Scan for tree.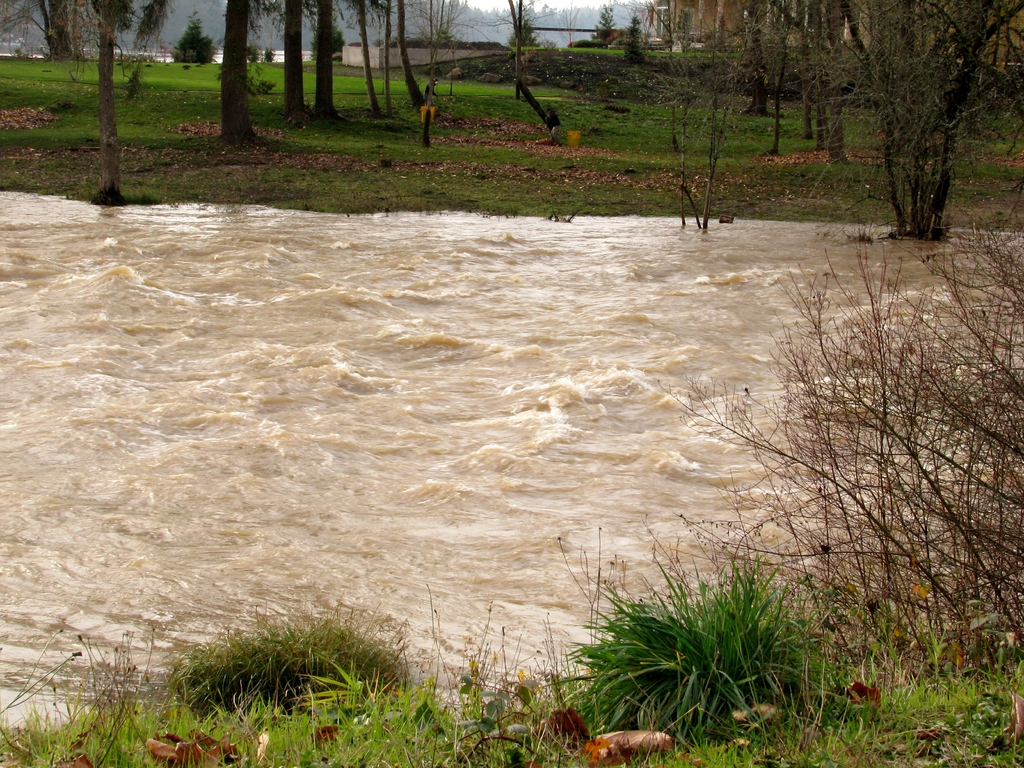
Scan result: [x1=80, y1=0, x2=149, y2=205].
